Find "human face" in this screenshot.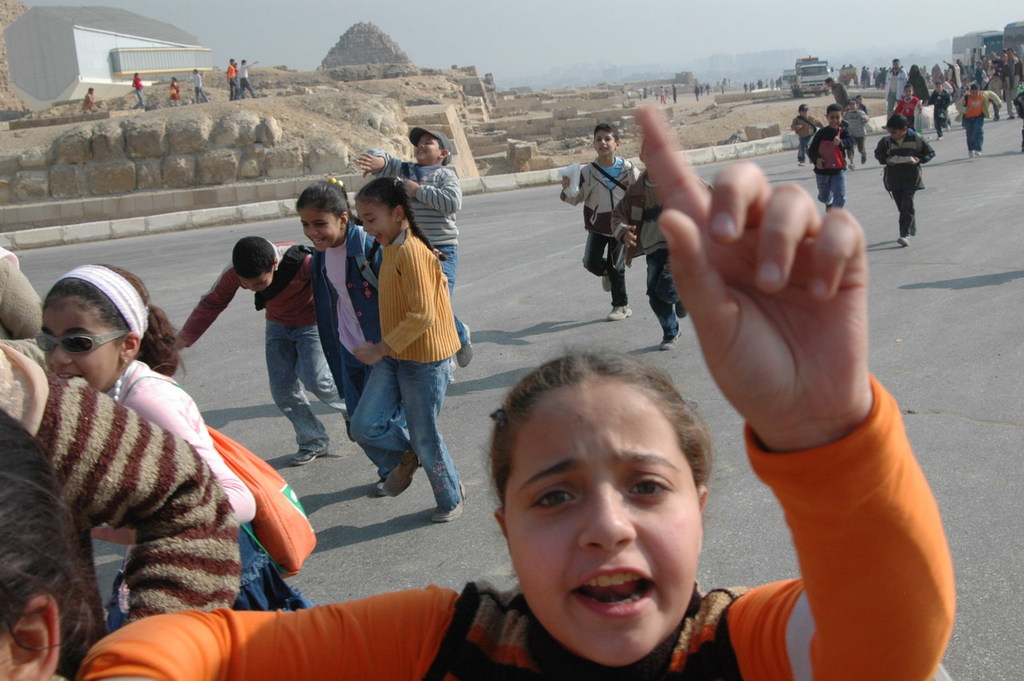
The bounding box for "human face" is locate(359, 202, 398, 250).
